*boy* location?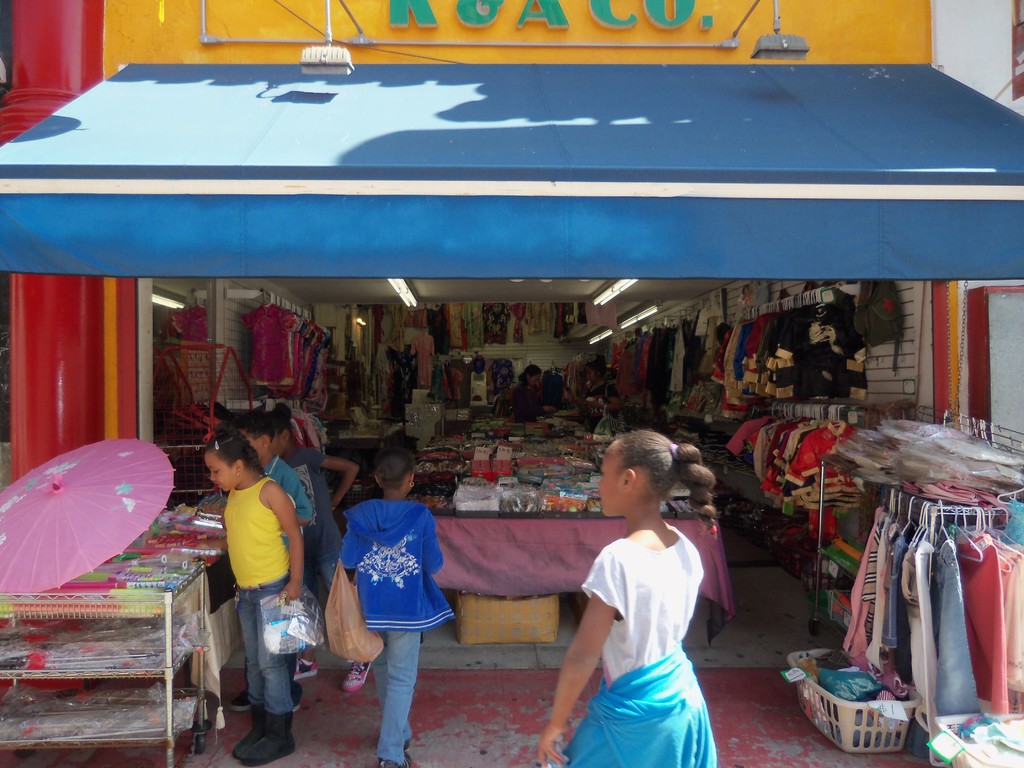
crop(228, 413, 312, 714)
